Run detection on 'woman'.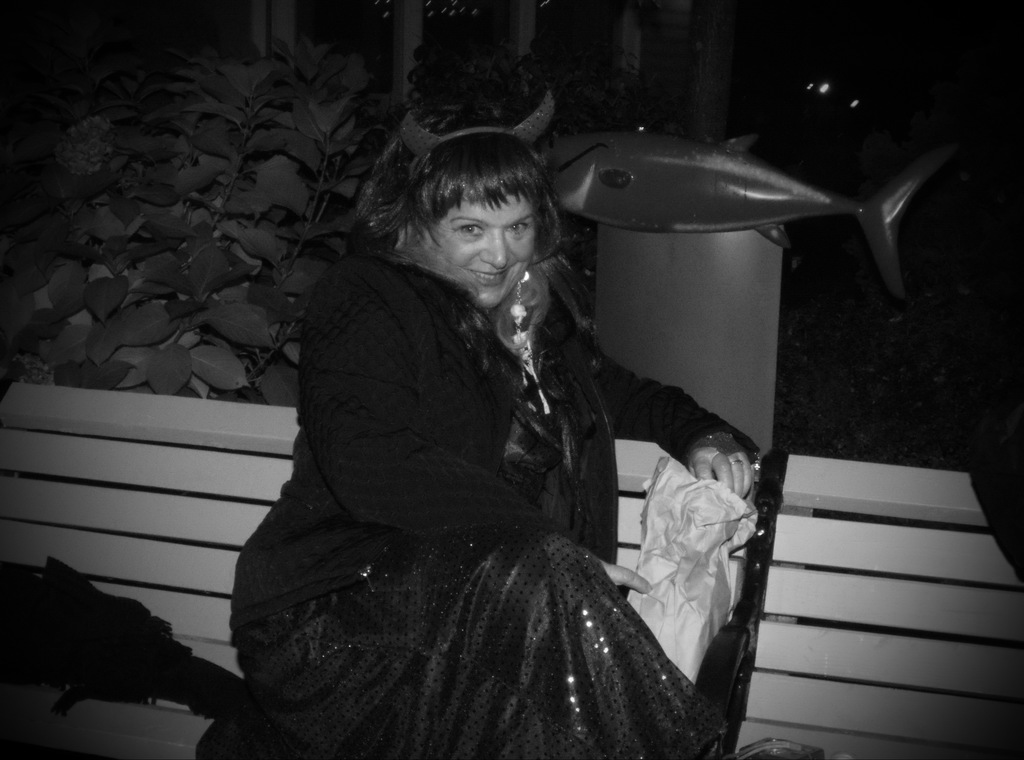
Result: 238,61,732,759.
